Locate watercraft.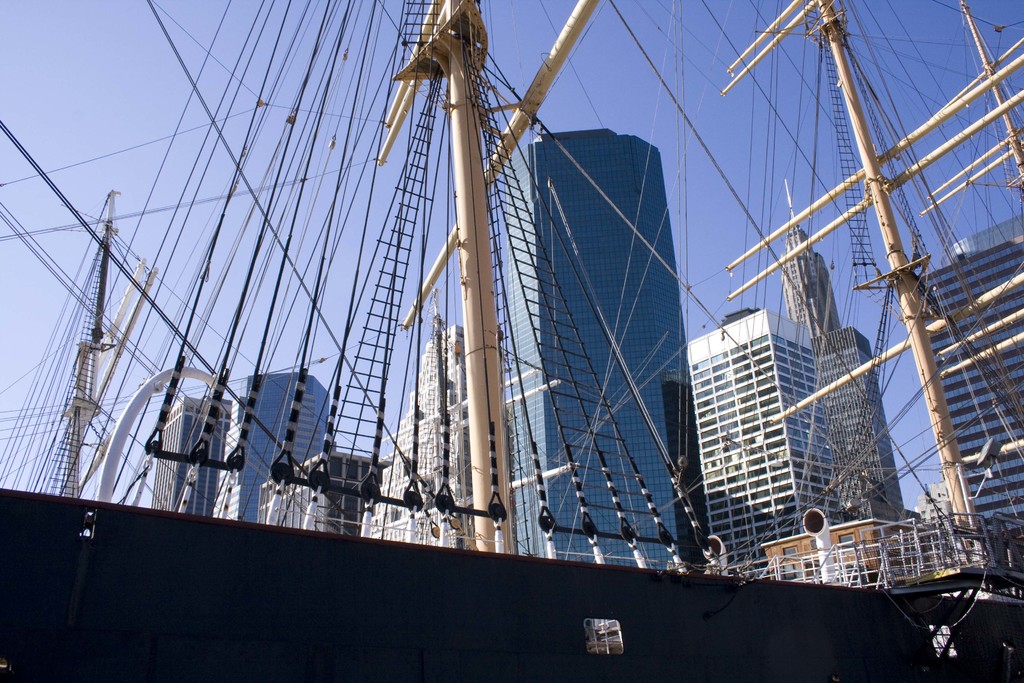
Bounding box: <box>0,0,1023,657</box>.
